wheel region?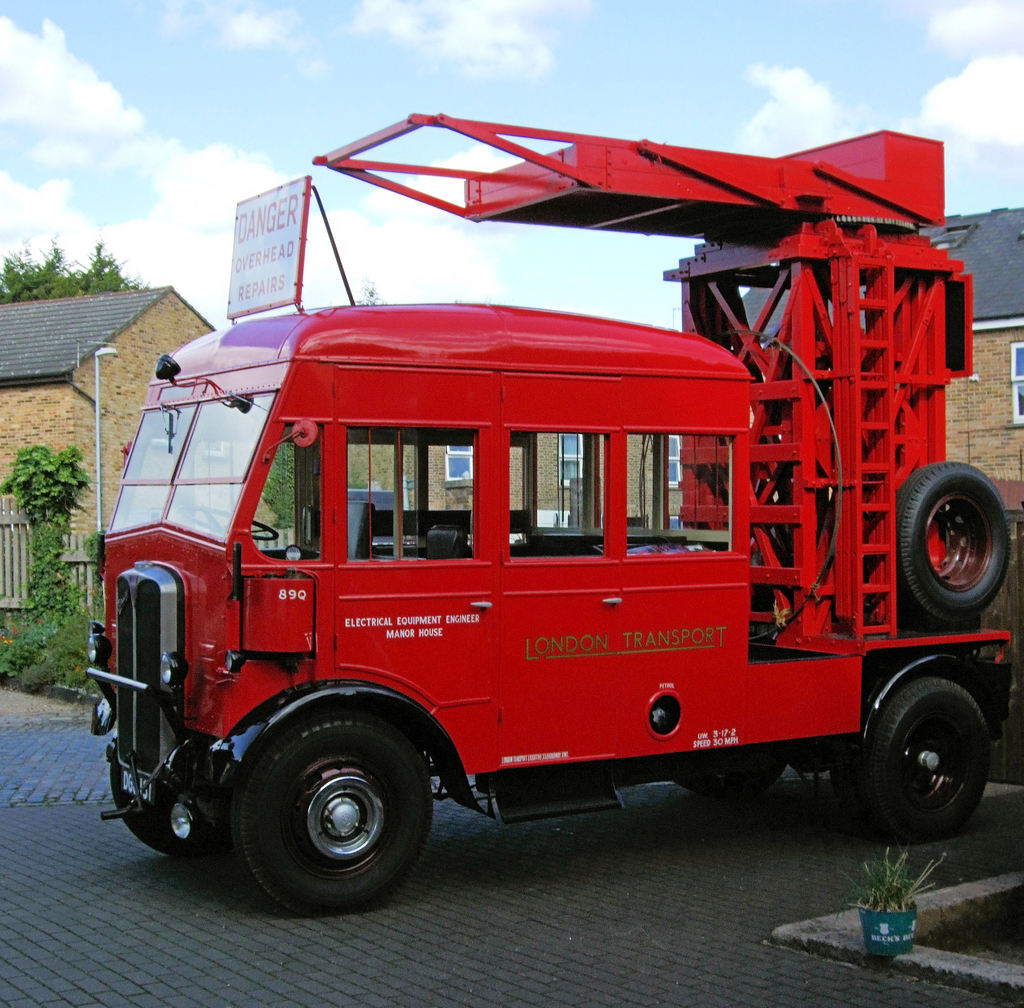
box=[180, 507, 280, 541]
